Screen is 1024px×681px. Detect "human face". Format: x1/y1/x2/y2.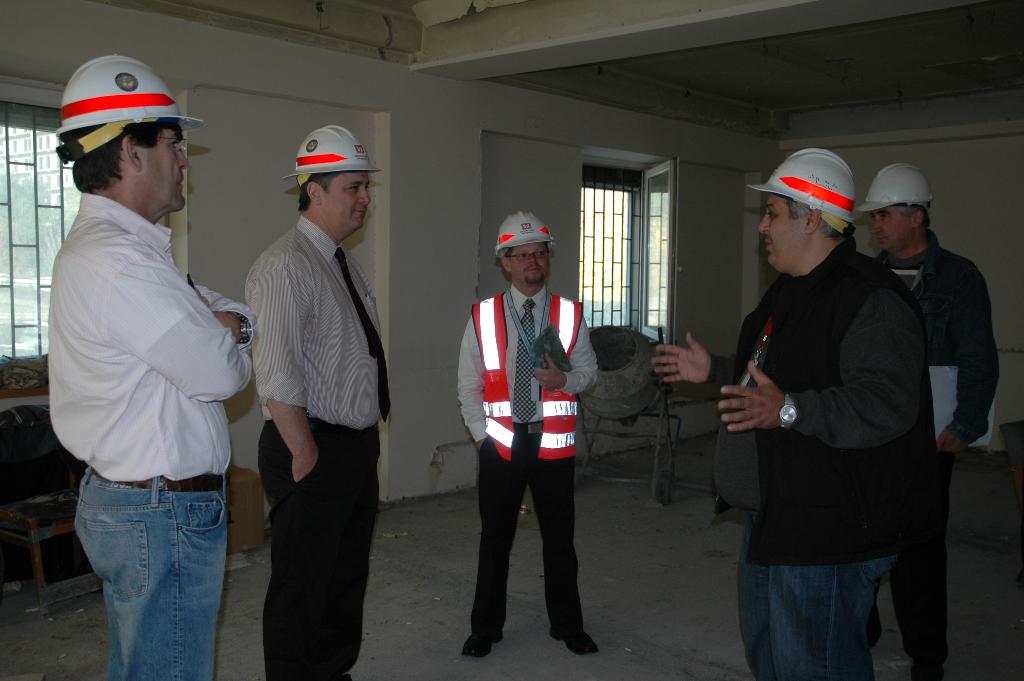
509/242/553/284.
